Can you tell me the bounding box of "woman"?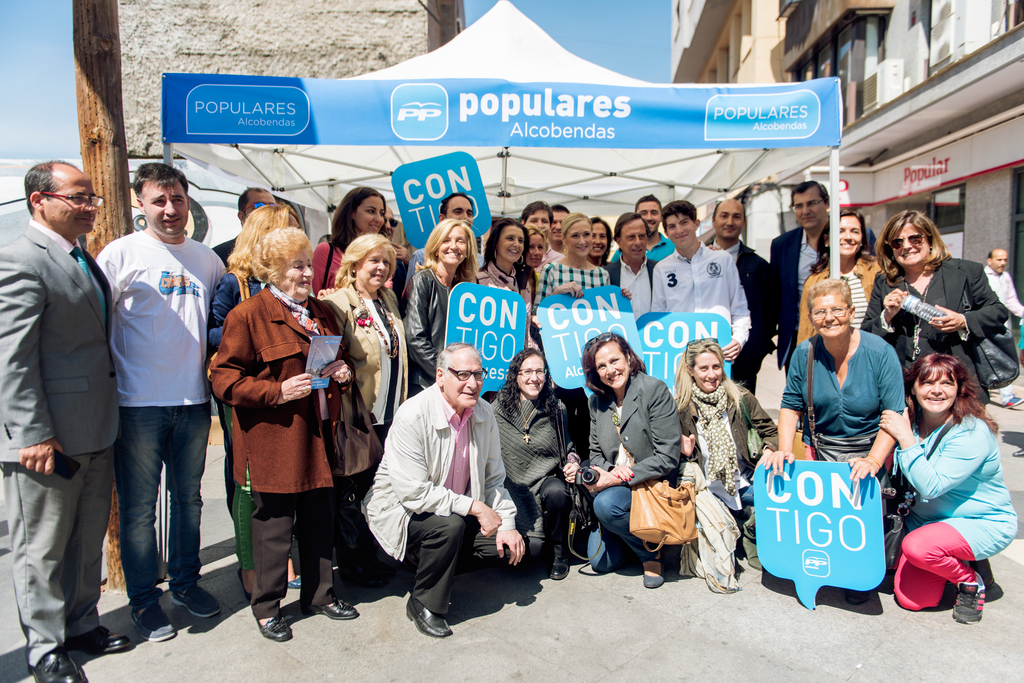
x1=670 y1=329 x2=780 y2=589.
